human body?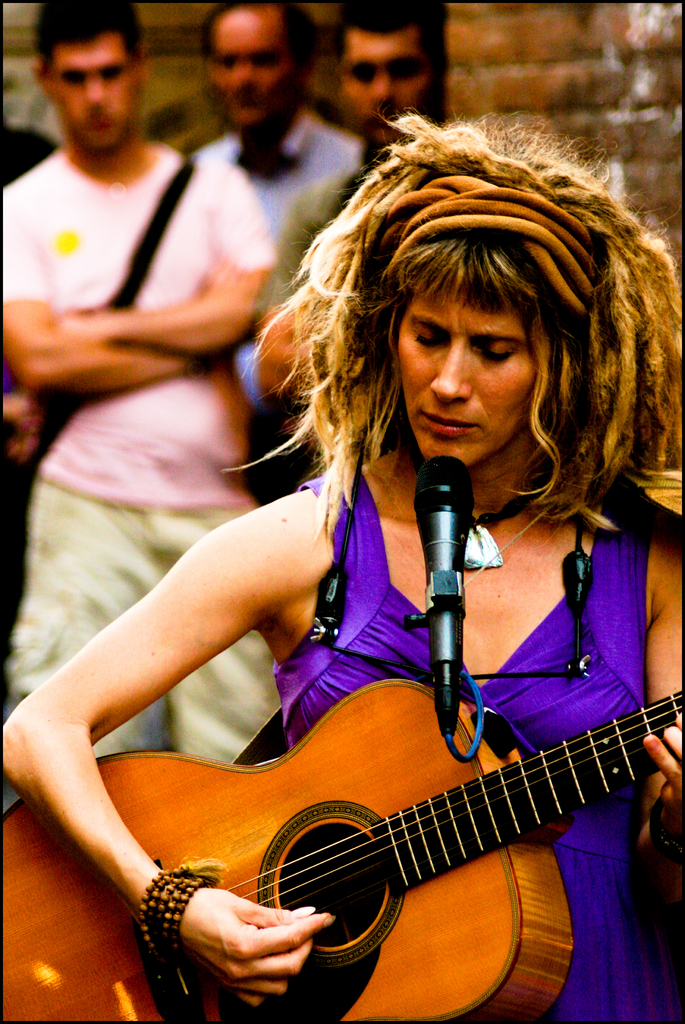
245:148:391:398
